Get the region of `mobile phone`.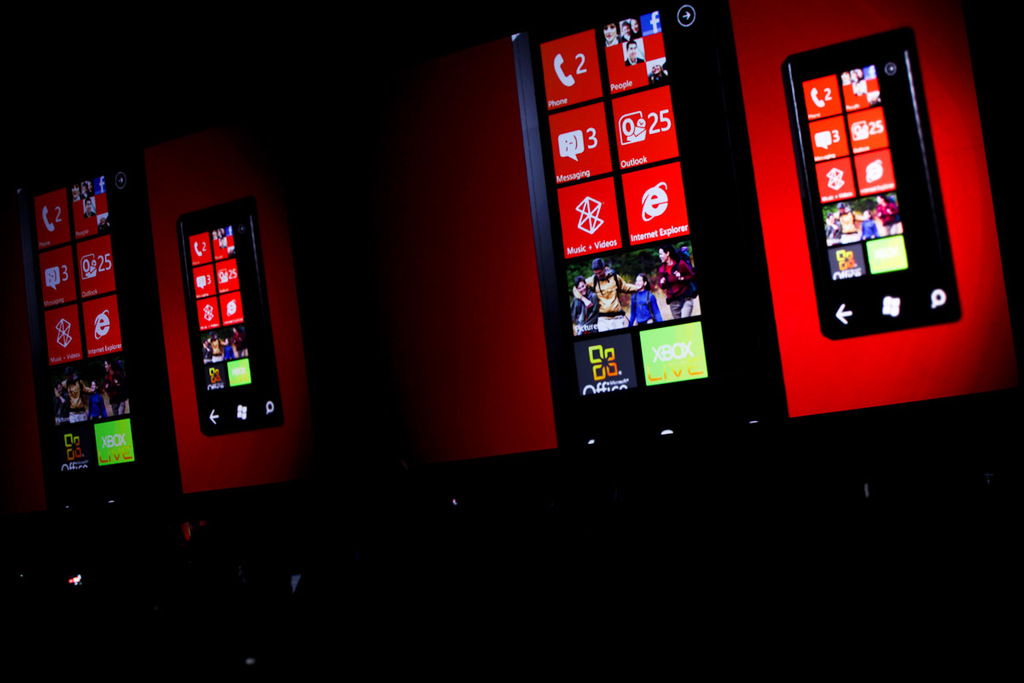
<region>13, 155, 185, 506</region>.
